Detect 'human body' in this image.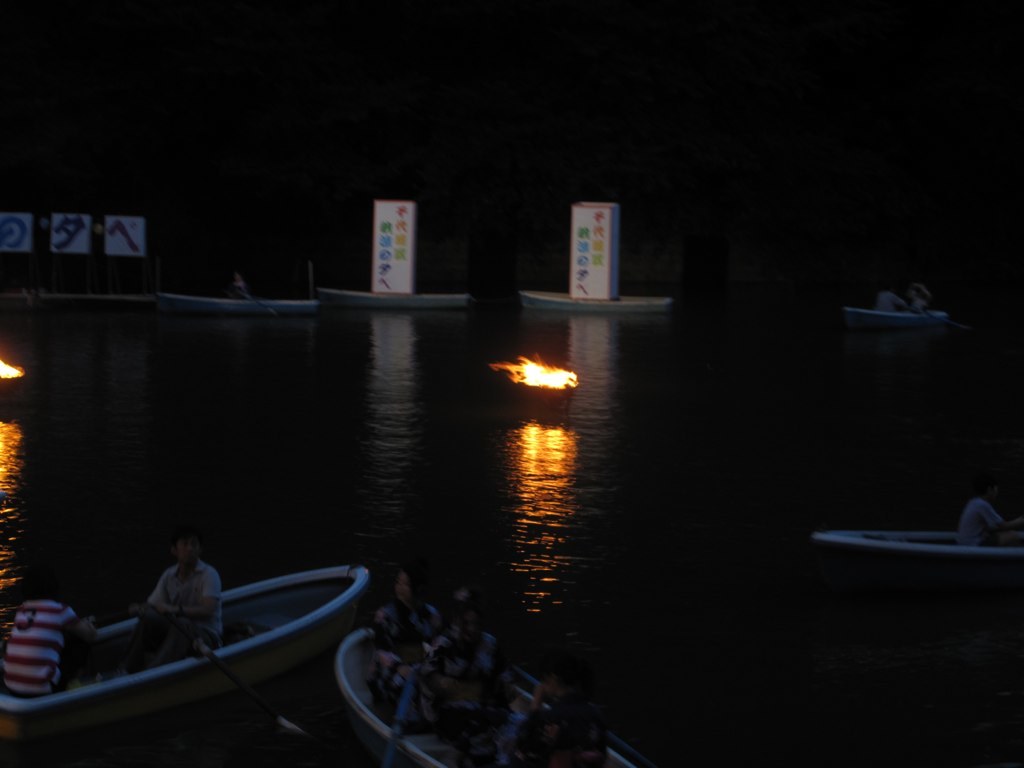
Detection: <box>945,485,1011,544</box>.
